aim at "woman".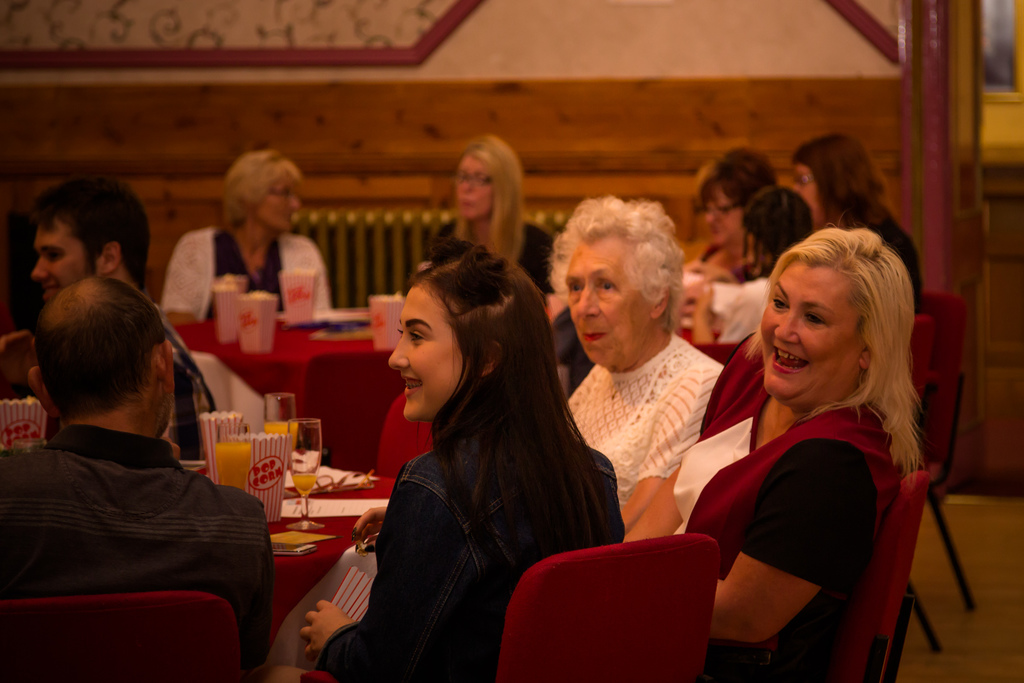
Aimed at x1=420, y1=133, x2=560, y2=293.
